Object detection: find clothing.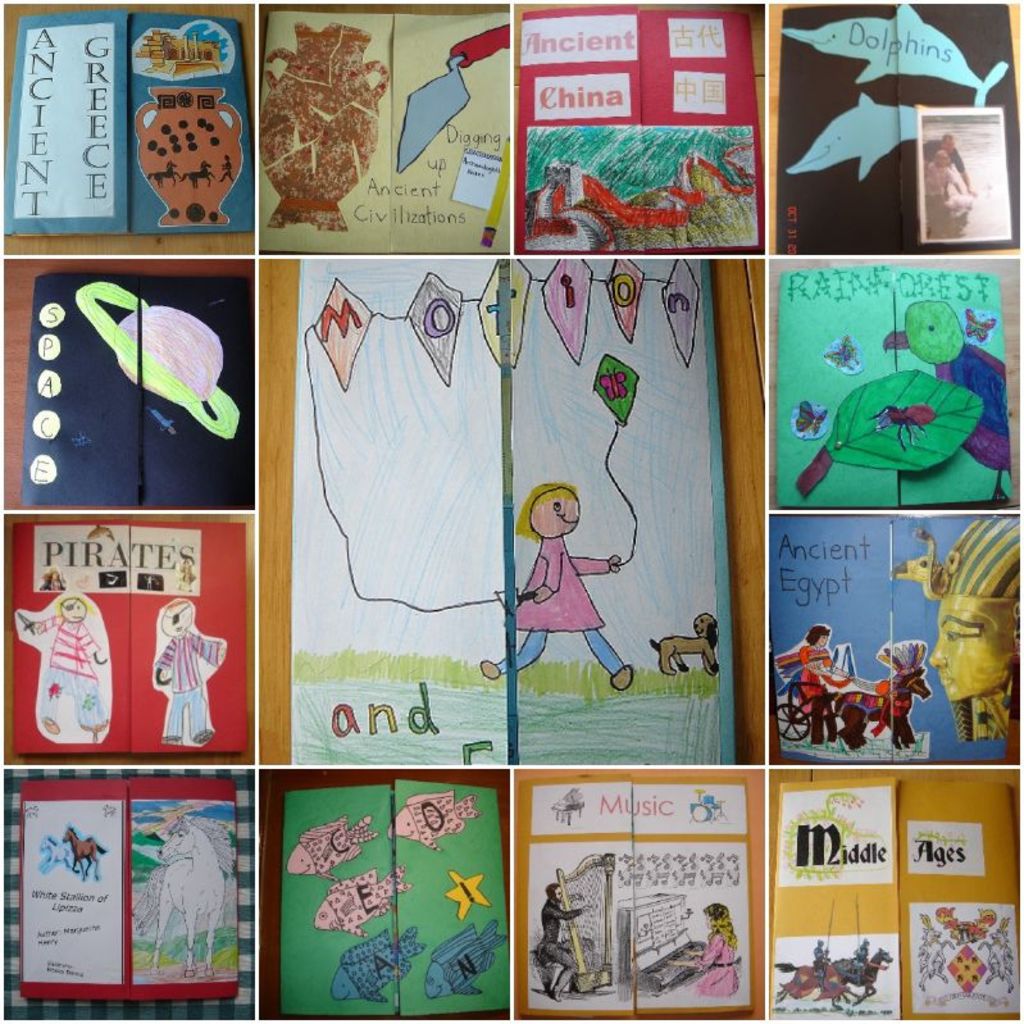
left=801, top=646, right=834, bottom=711.
